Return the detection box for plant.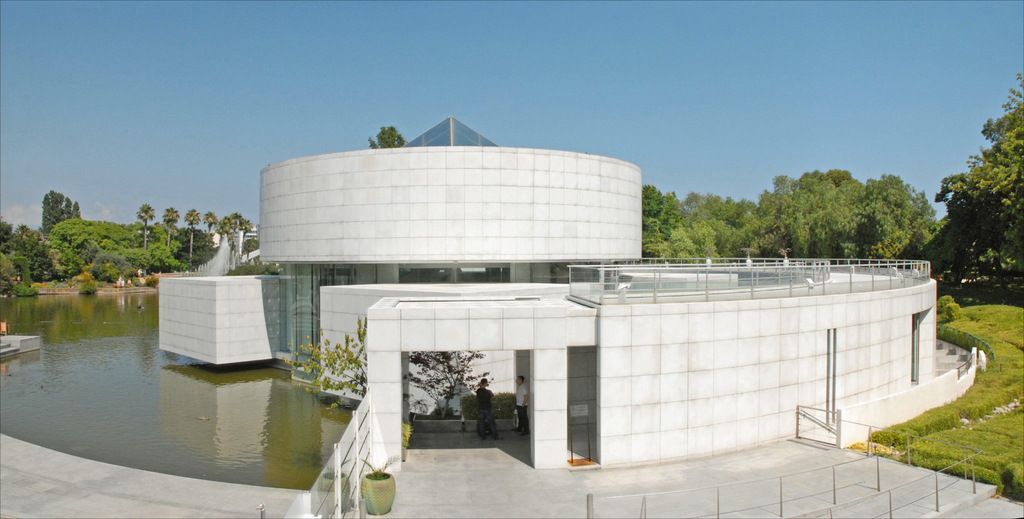
400,348,502,413.
